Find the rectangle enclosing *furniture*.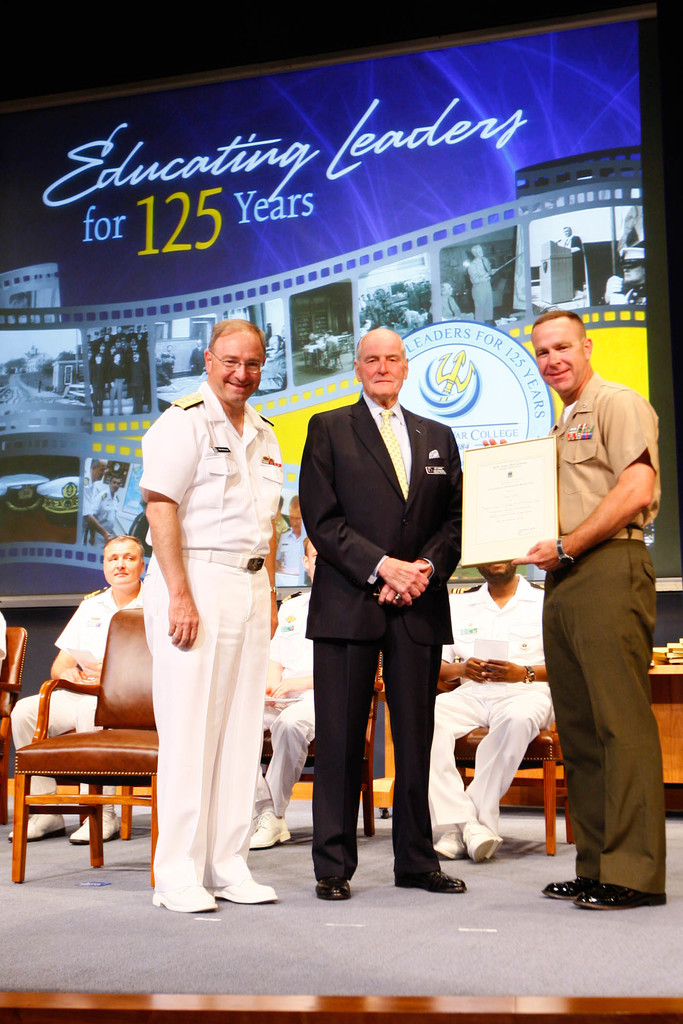
rect(442, 714, 579, 857).
